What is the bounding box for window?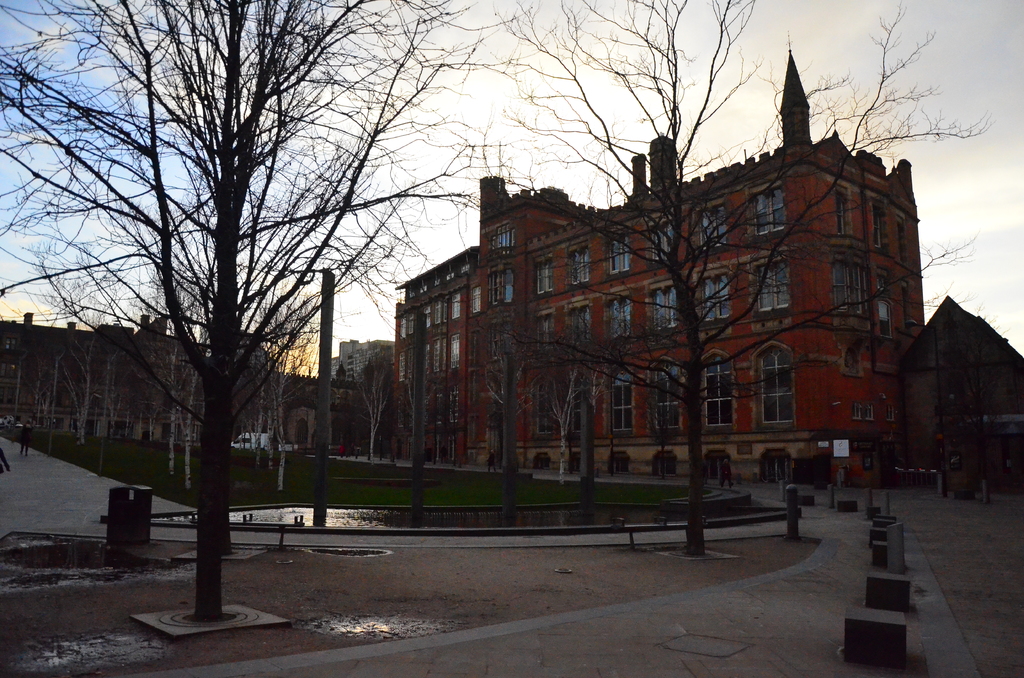
88 341 99 359.
